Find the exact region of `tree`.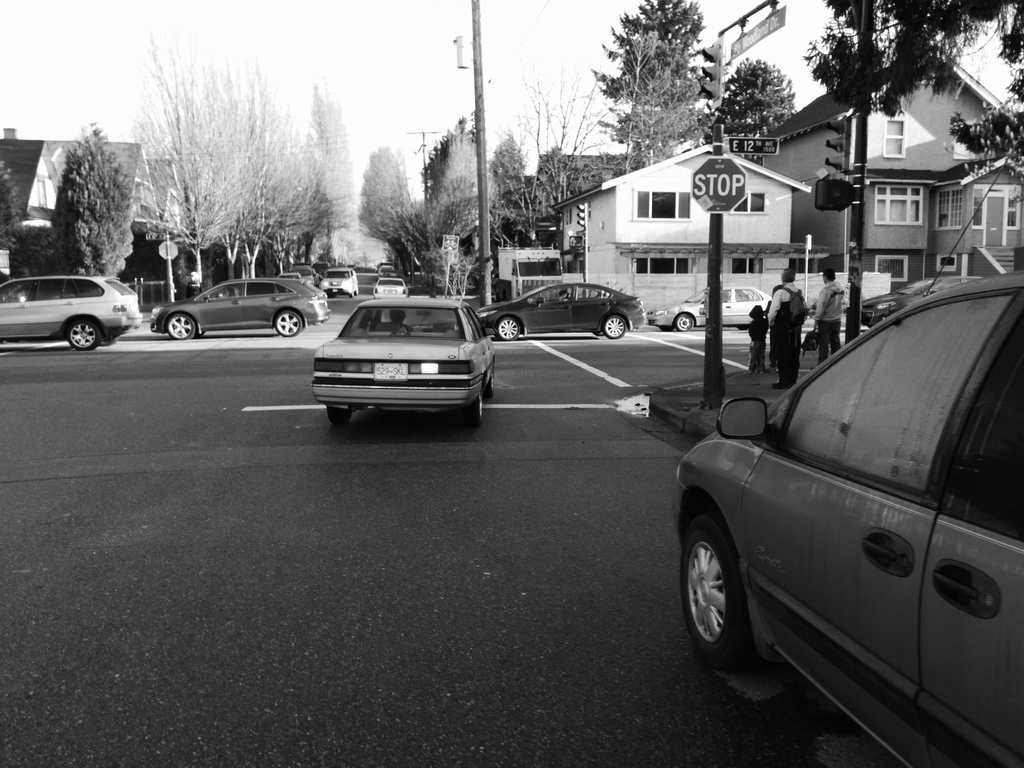
Exact region: 800,0,1023,176.
